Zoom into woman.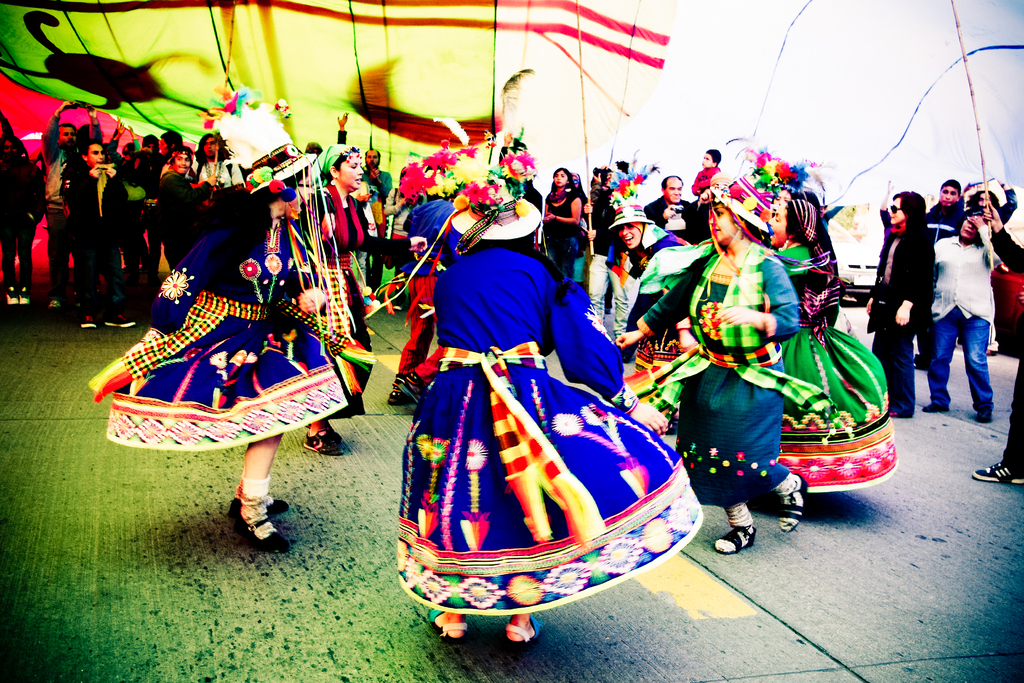
Zoom target: detection(616, 201, 806, 558).
